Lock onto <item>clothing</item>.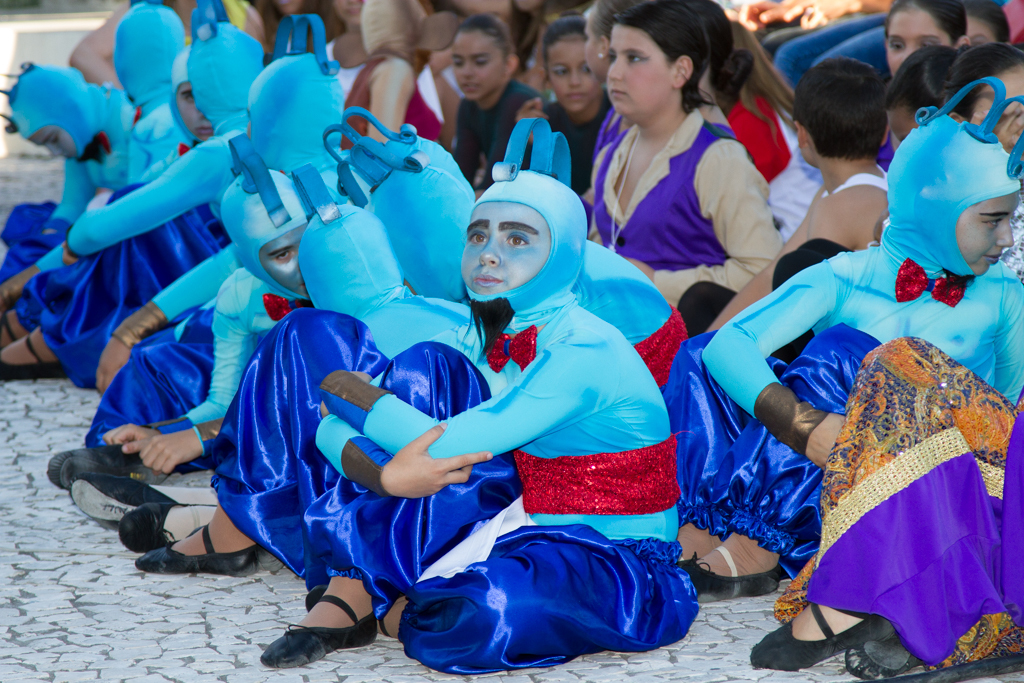
Locked: 303/164/714/675.
